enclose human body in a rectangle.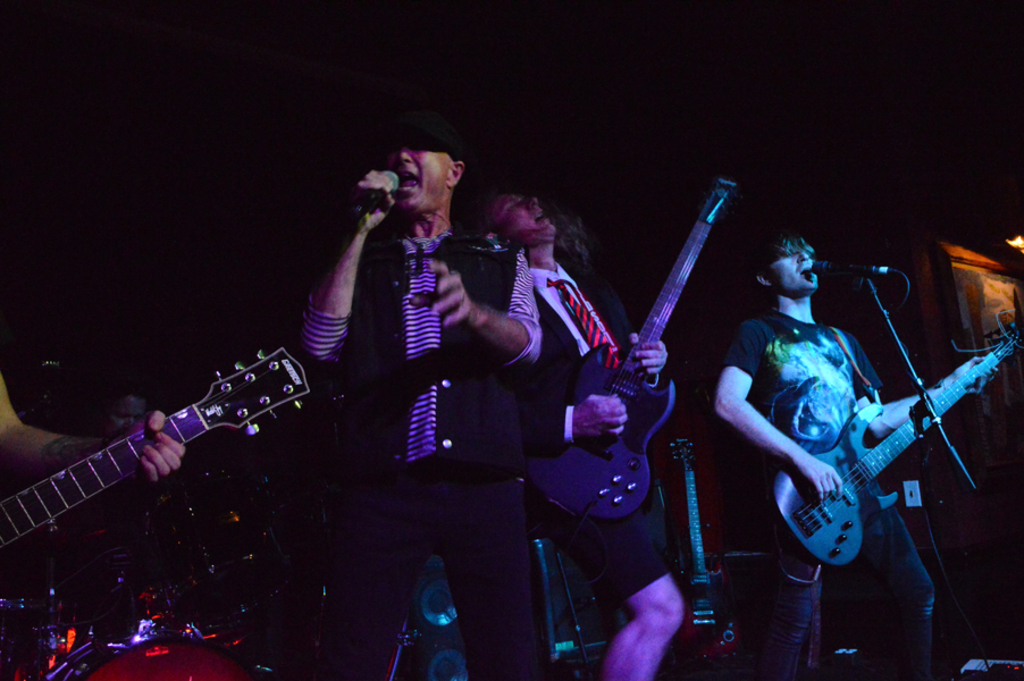
510, 253, 680, 680.
